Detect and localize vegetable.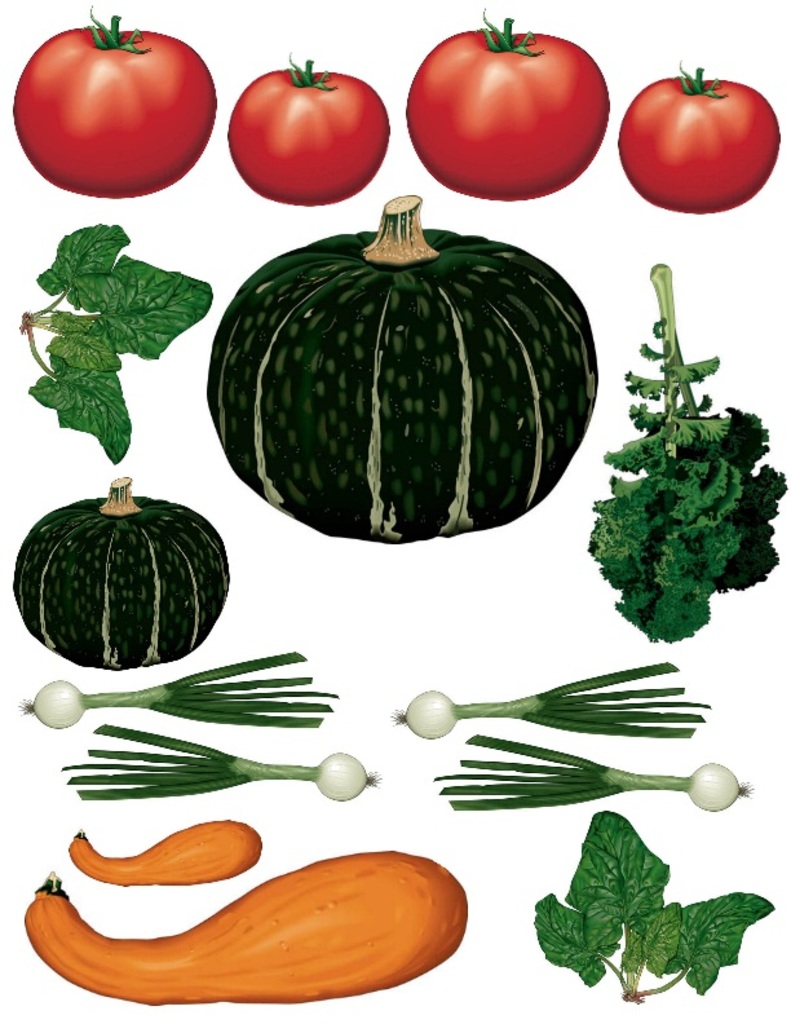
Localized at (531,805,774,1003).
